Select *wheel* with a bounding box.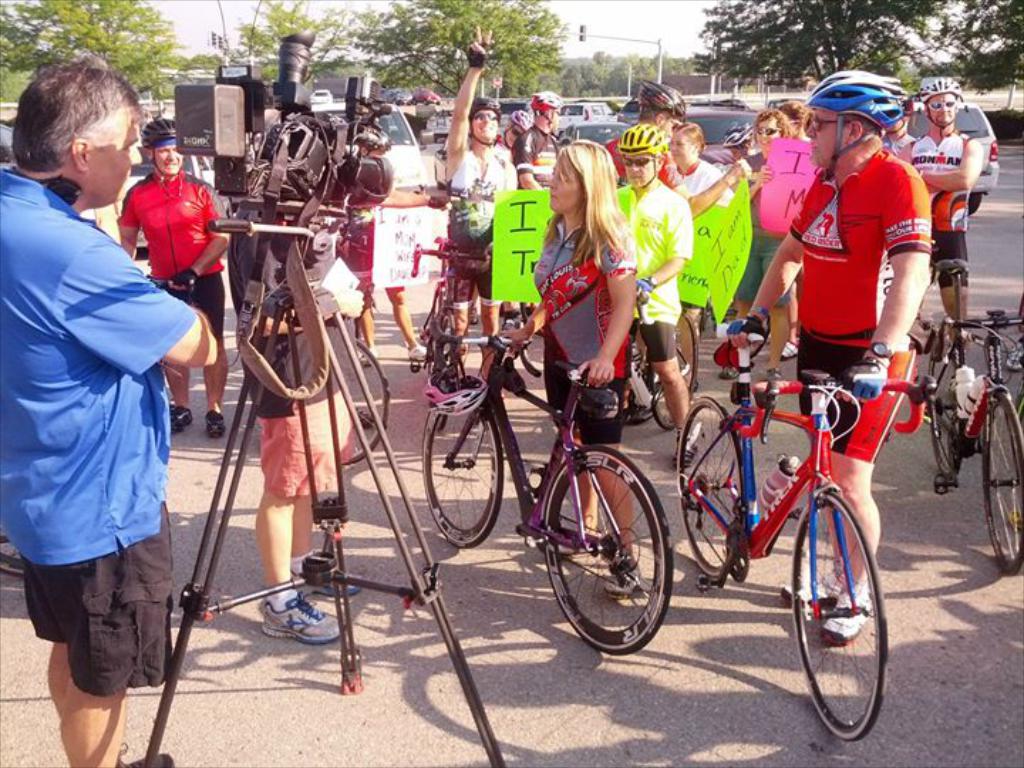
BBox(926, 336, 978, 475).
